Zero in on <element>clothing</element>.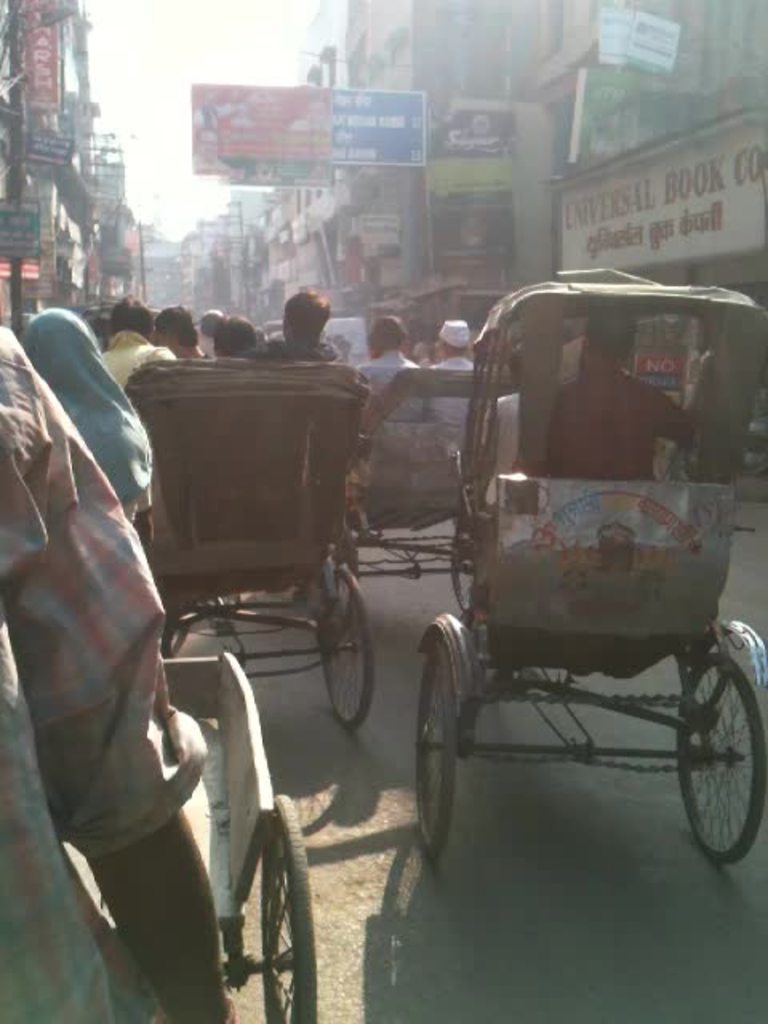
Zeroed in: 275, 334, 344, 365.
